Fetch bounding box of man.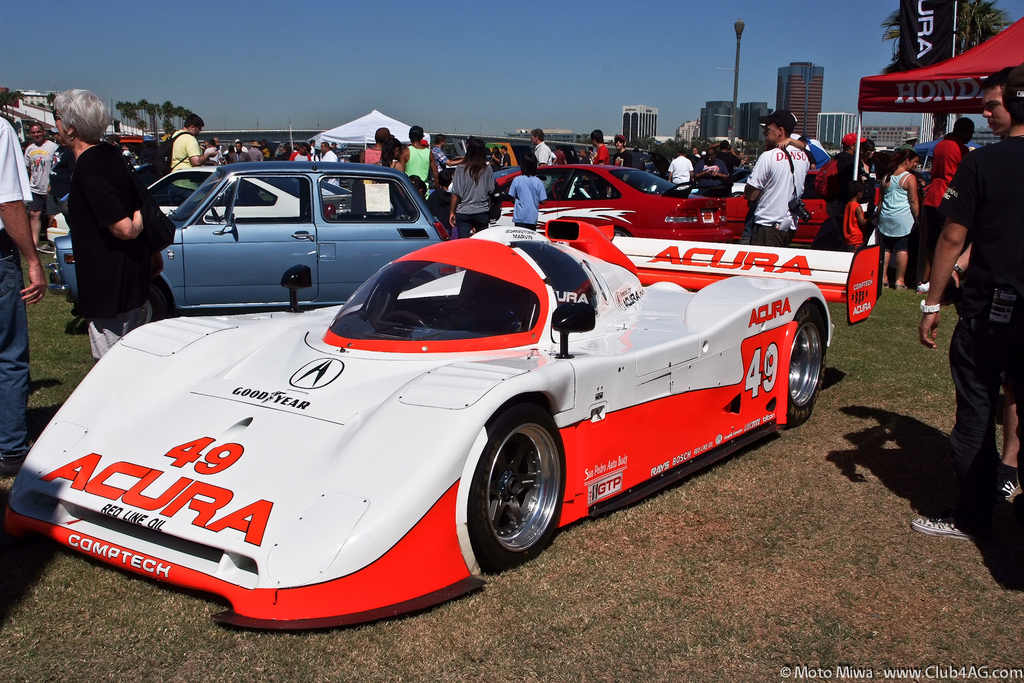
Bbox: bbox=(950, 65, 1023, 506).
